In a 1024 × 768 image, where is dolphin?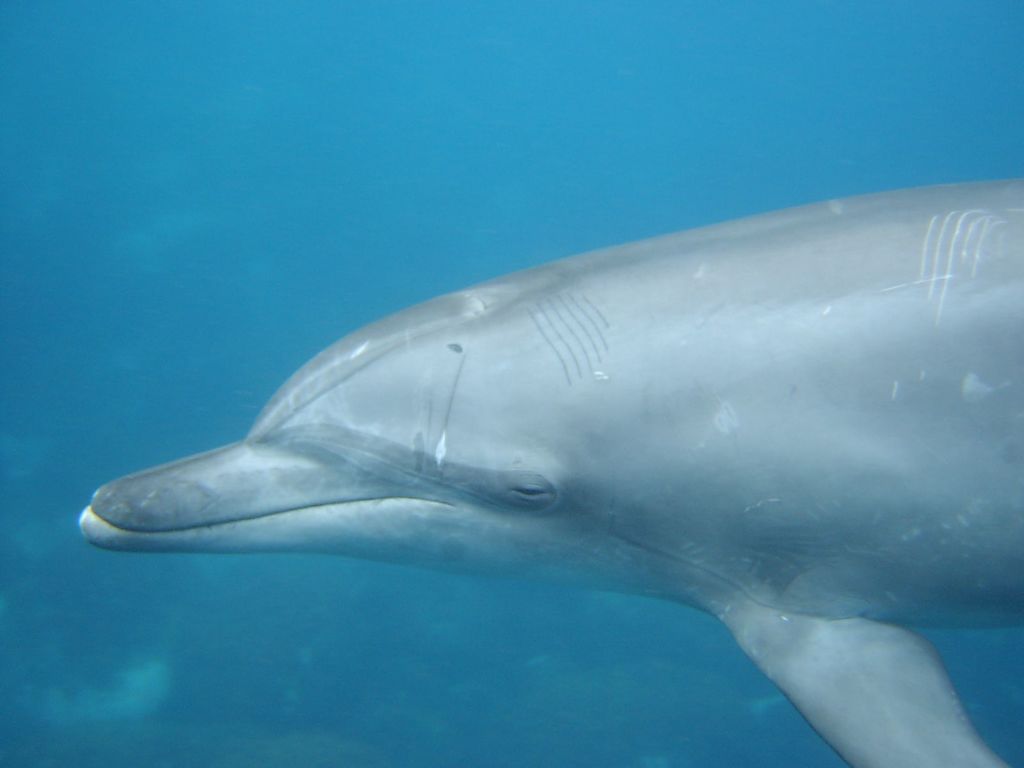
l=74, t=178, r=1023, b=767.
